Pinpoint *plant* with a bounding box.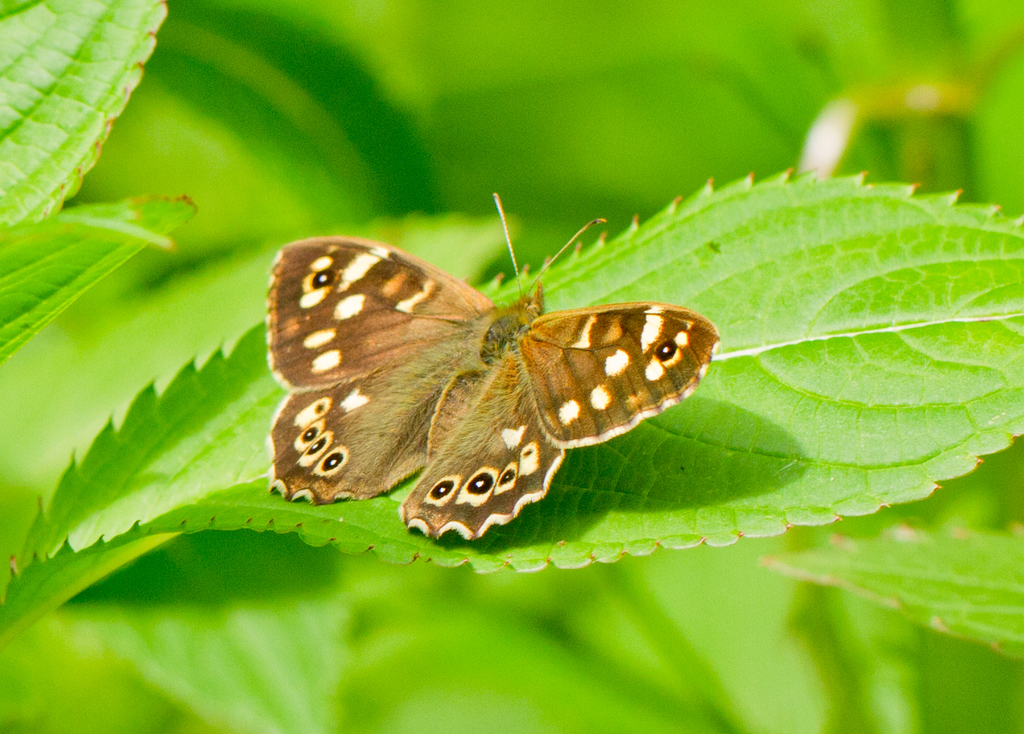
0:0:1023:733.
